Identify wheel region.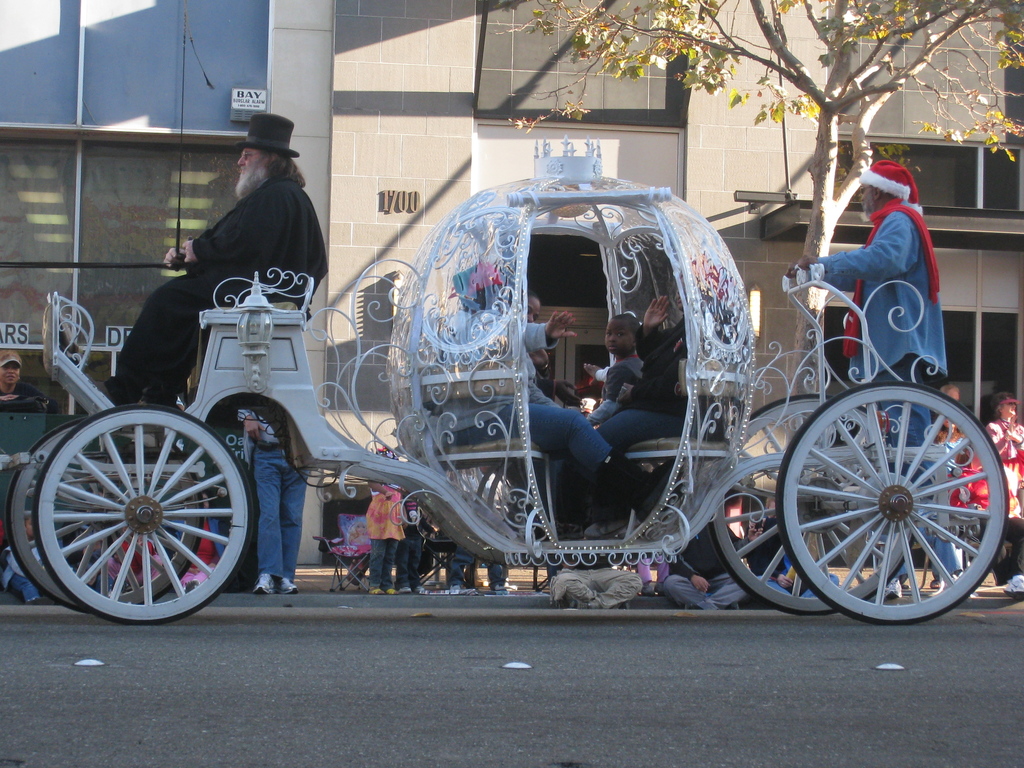
Region: [33, 402, 253, 621].
